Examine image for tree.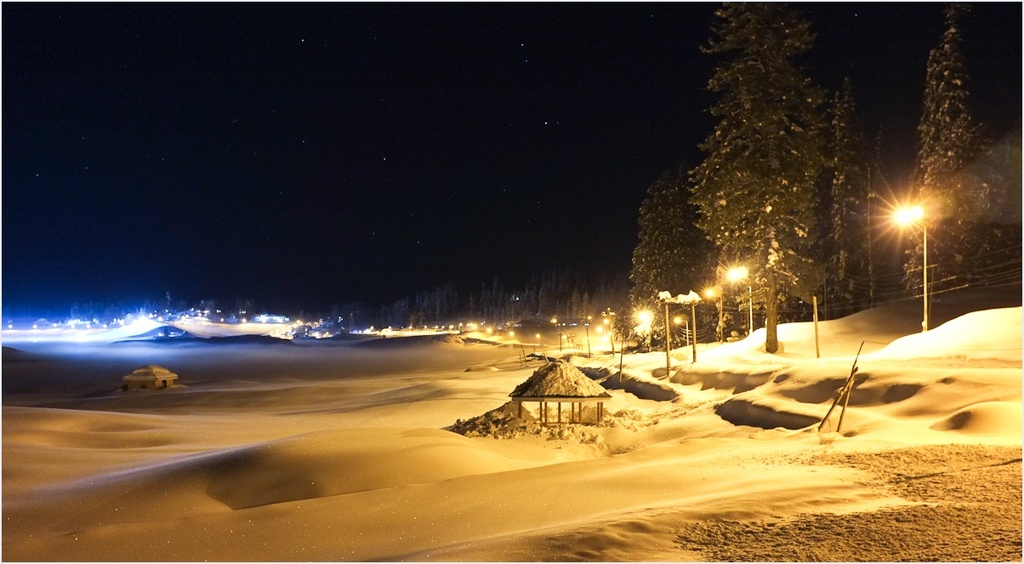
Examination result: bbox=(629, 163, 711, 348).
